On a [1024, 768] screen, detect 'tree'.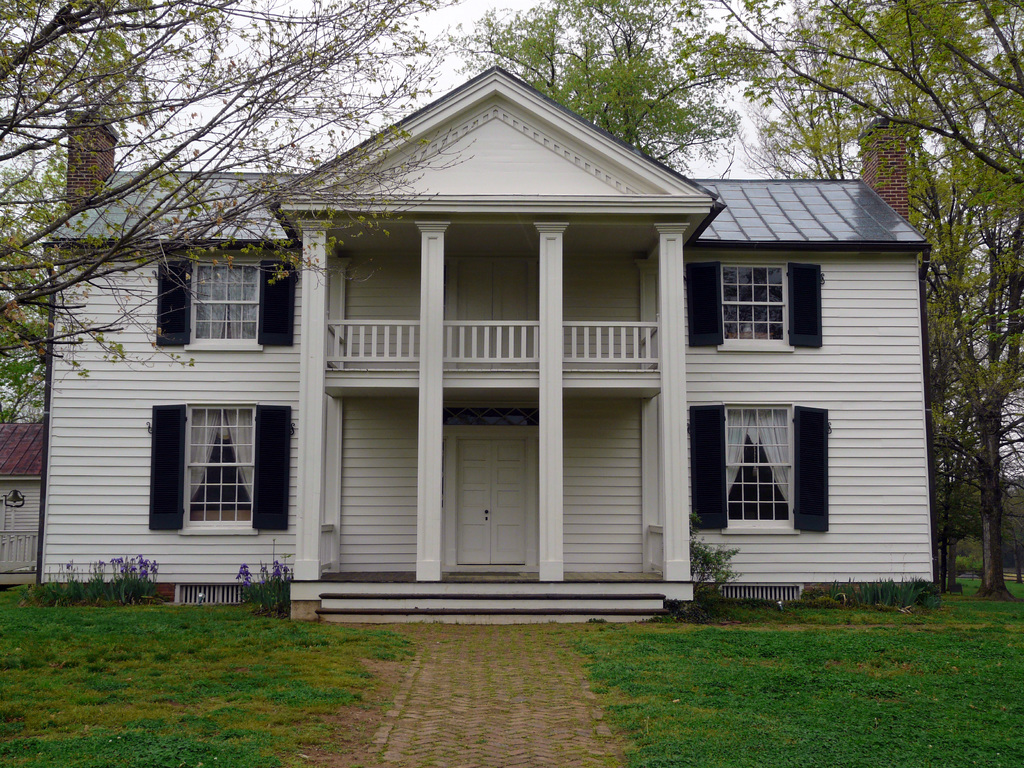
(0,0,463,422).
